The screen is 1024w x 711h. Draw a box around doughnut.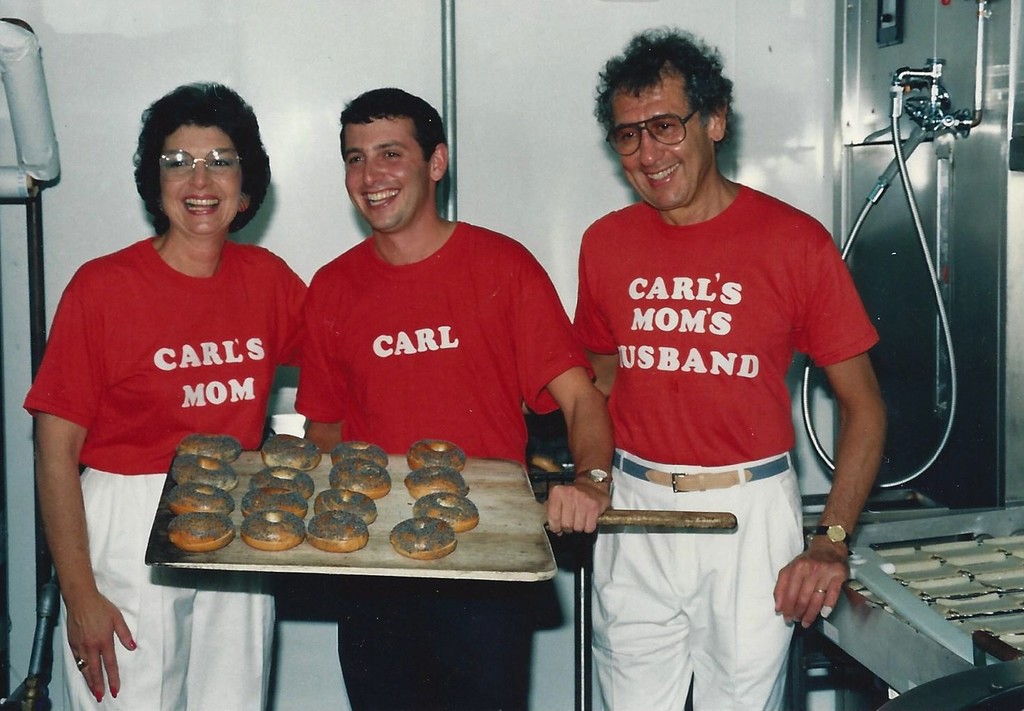
detection(172, 433, 240, 462).
